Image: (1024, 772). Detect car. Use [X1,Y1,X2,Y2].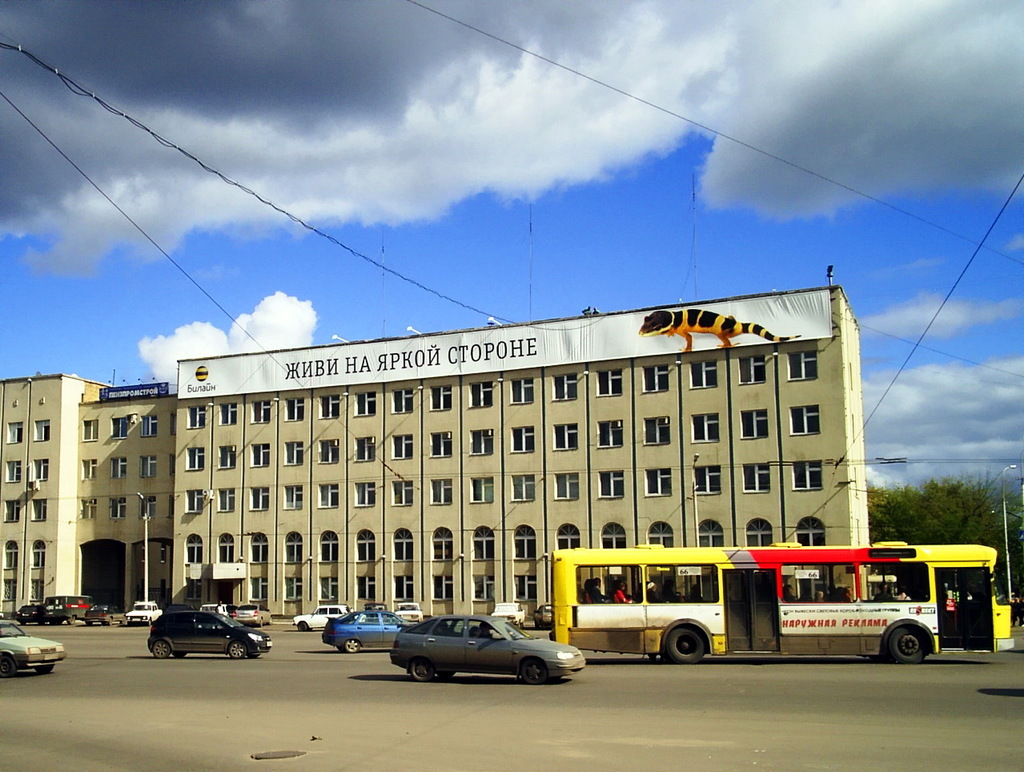
[48,596,106,623].
